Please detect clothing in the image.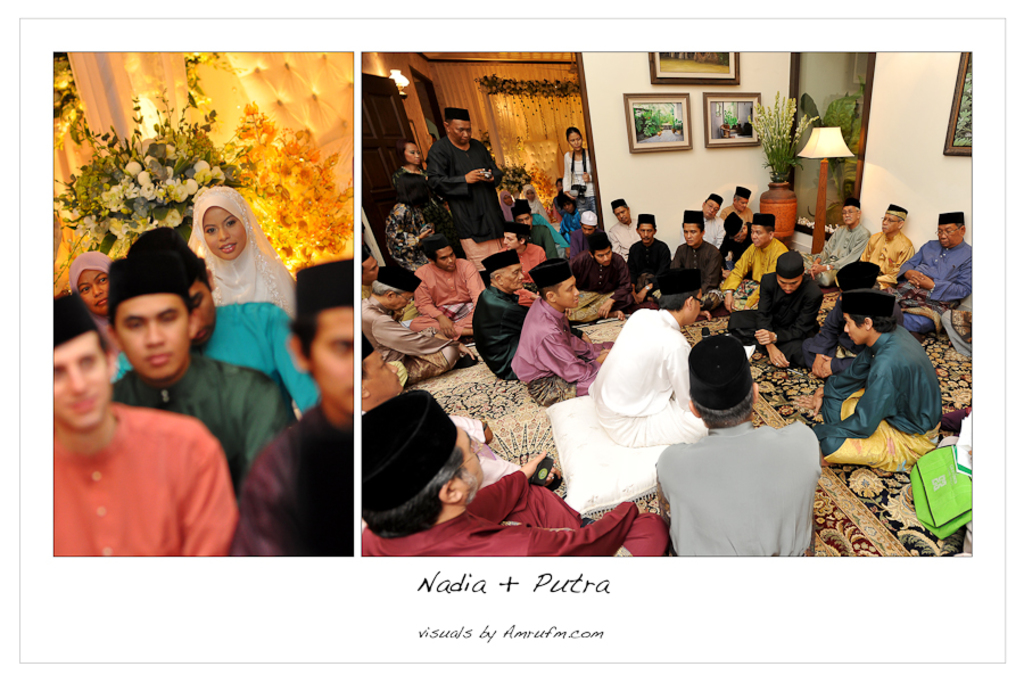
pyautogui.locateOnScreen(563, 228, 608, 257).
